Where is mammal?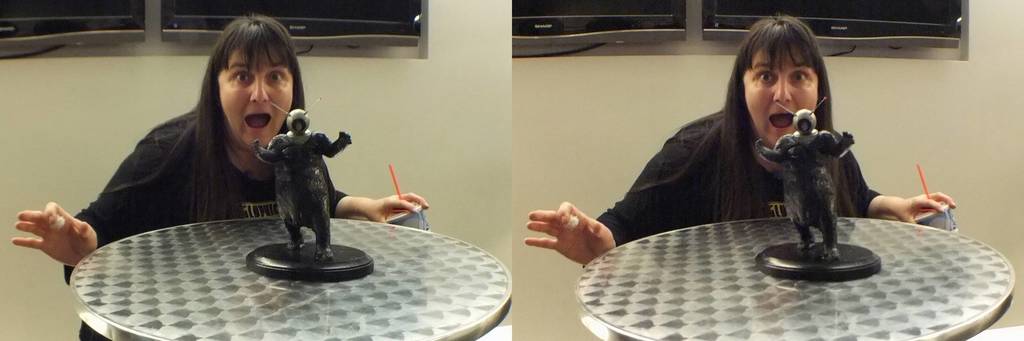
region(255, 101, 353, 258).
